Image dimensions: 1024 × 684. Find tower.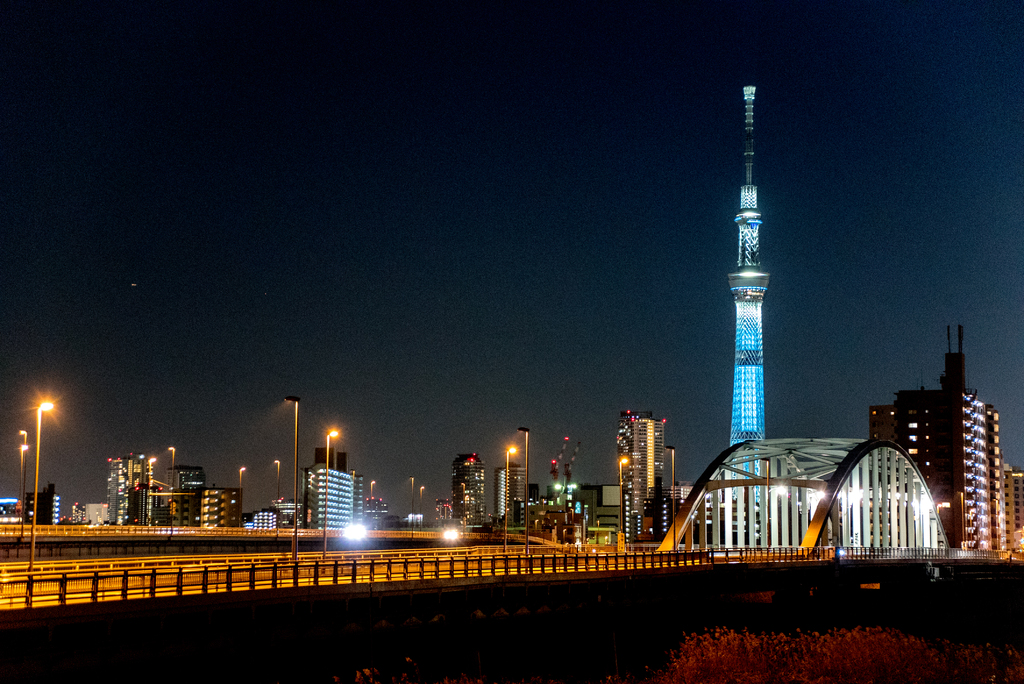
(x1=106, y1=447, x2=173, y2=517).
